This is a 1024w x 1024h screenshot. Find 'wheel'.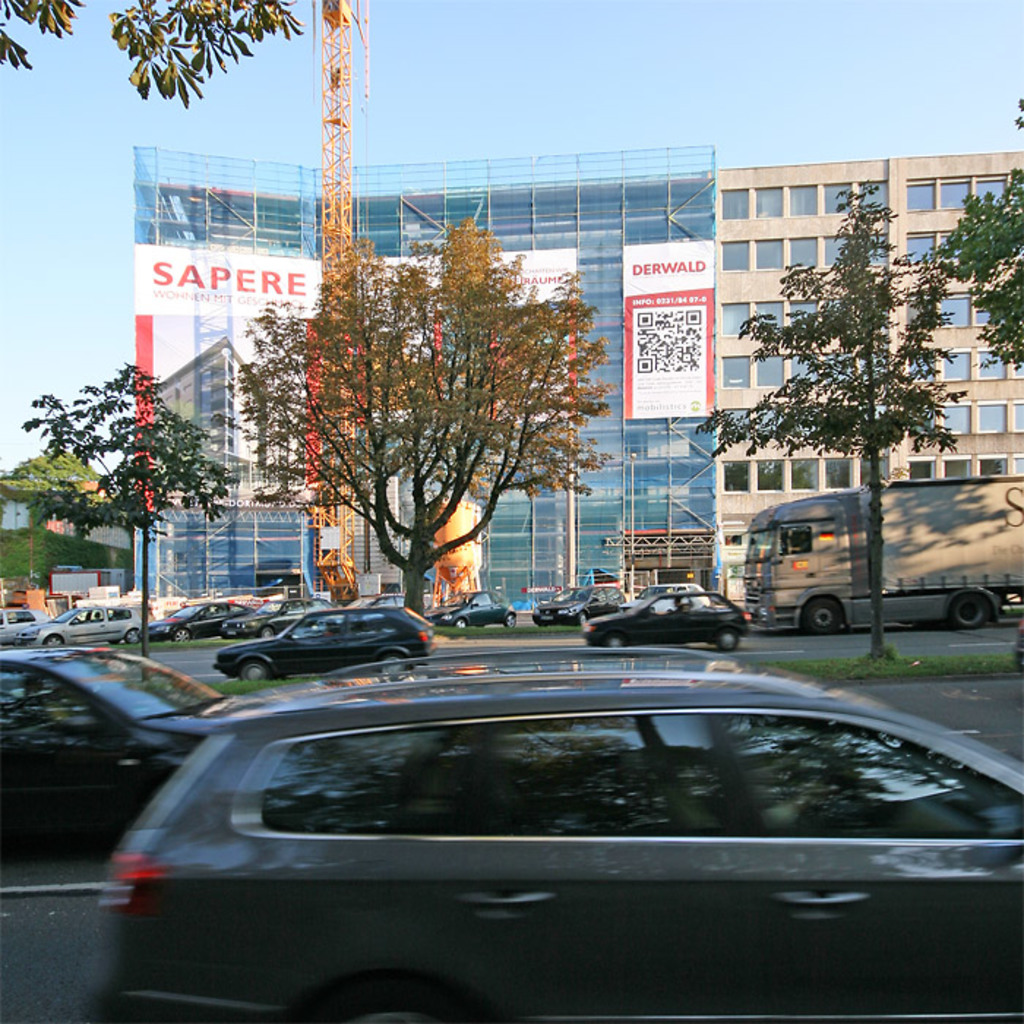
Bounding box: x1=178 y1=628 x2=193 y2=645.
